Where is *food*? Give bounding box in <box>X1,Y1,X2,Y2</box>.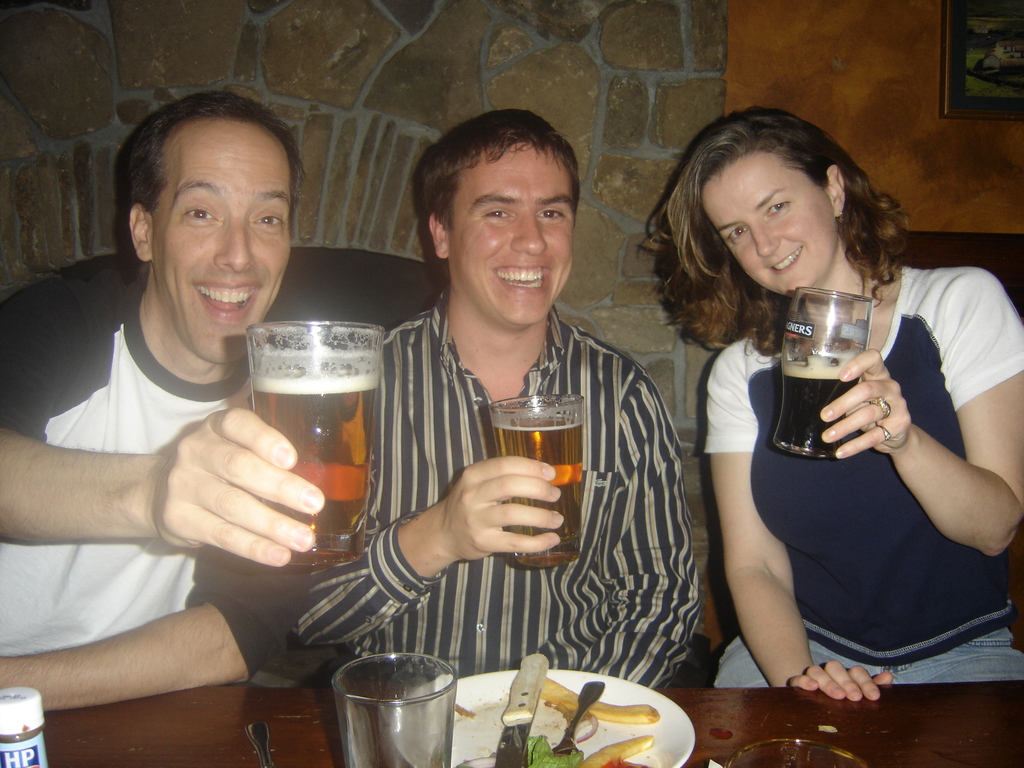
<box>451,675,654,767</box>.
